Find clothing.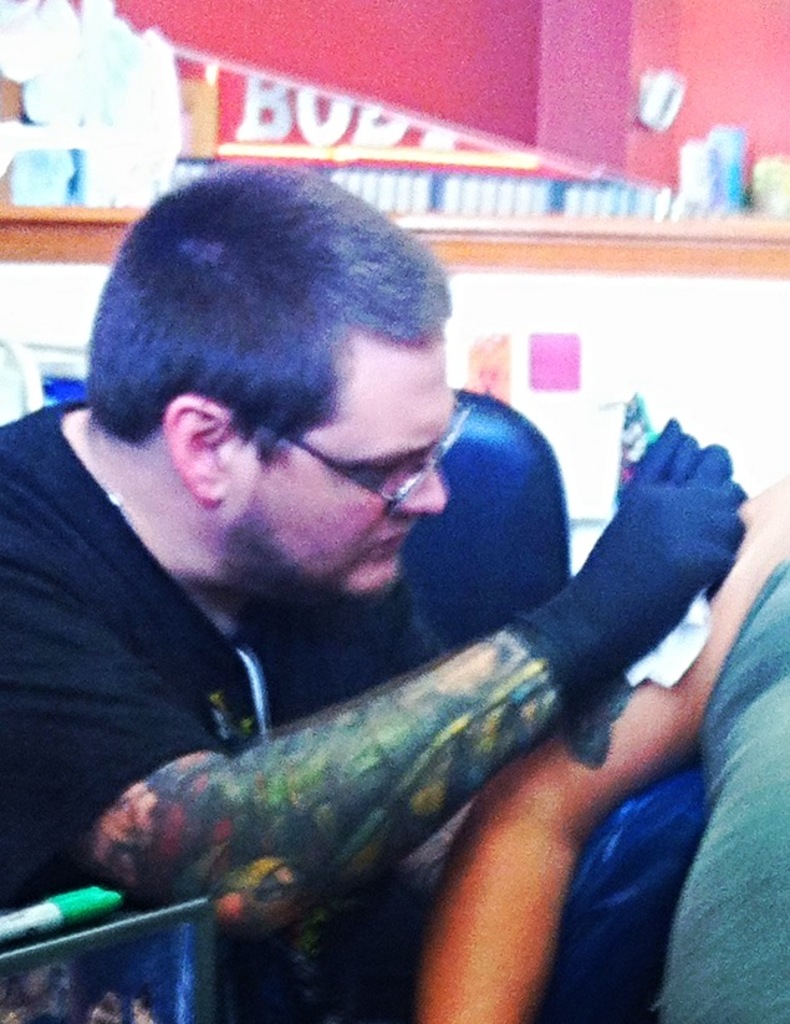
654, 556, 789, 1023.
